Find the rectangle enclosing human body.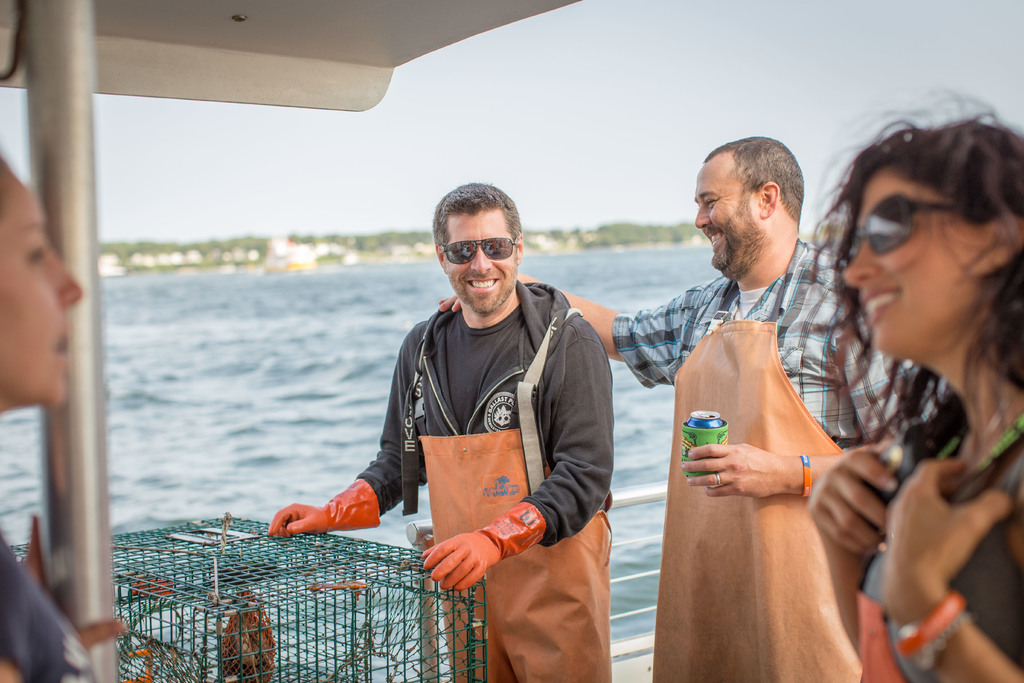
region(0, 504, 129, 682).
